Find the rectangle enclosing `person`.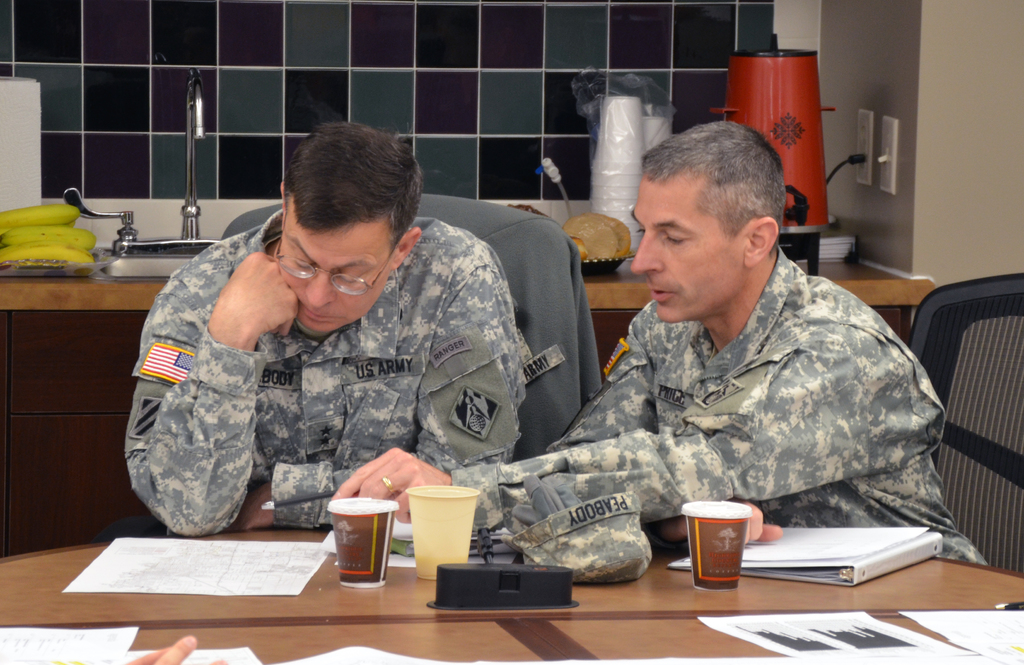
(525, 124, 931, 587).
